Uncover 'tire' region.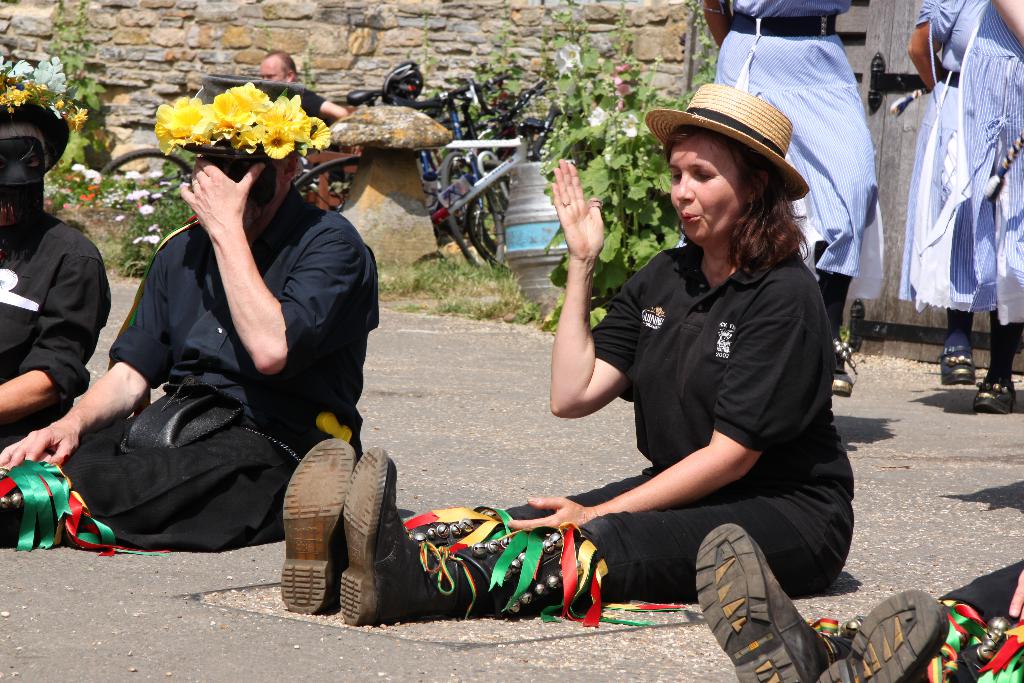
Uncovered: [left=468, top=181, right=513, bottom=278].
